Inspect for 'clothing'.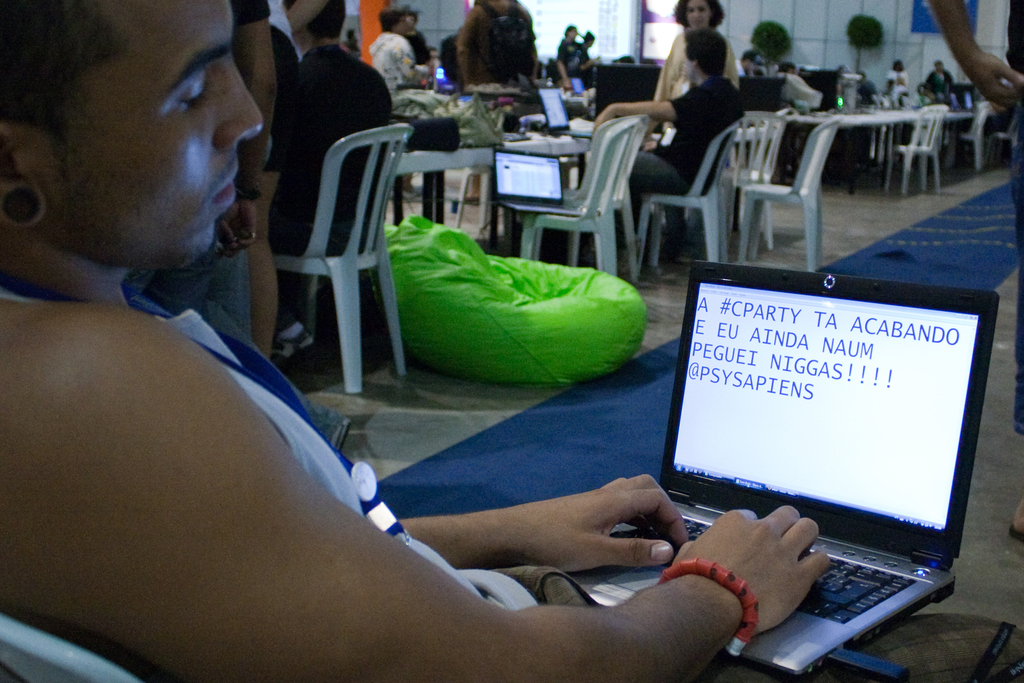
Inspection: x1=106, y1=96, x2=707, y2=652.
